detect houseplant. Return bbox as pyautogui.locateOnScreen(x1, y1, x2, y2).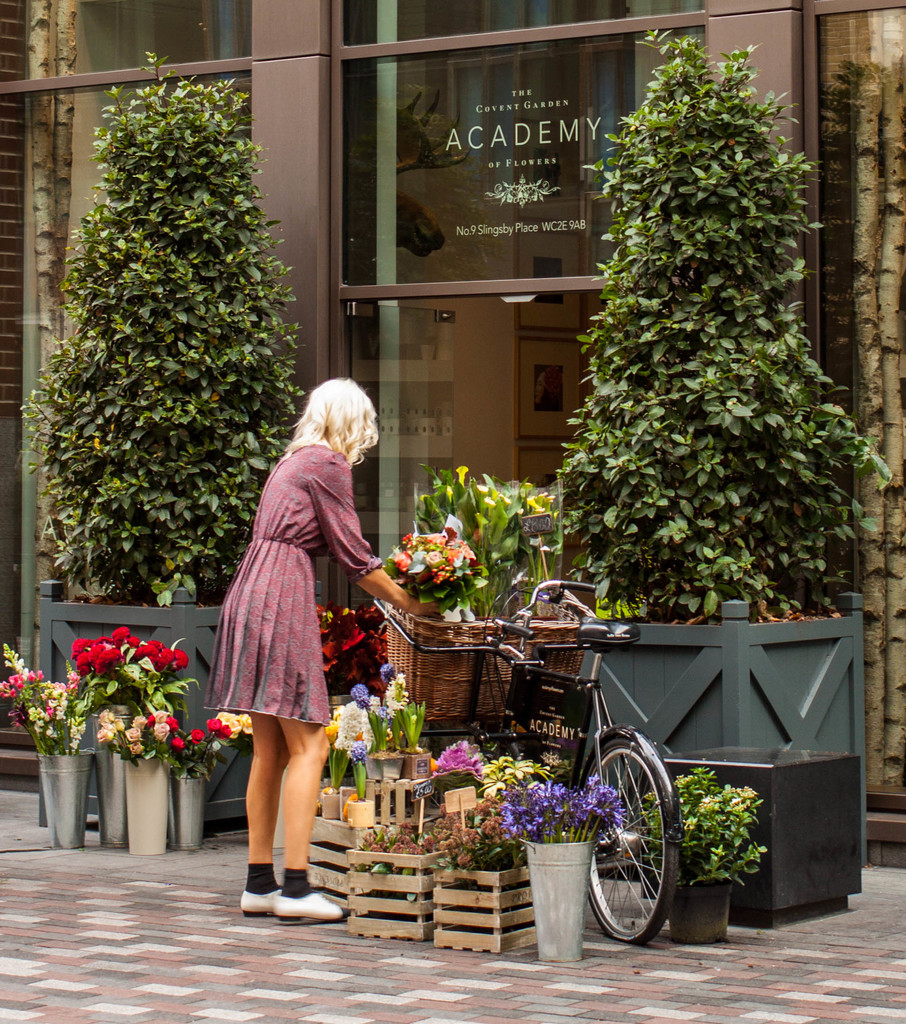
pyautogui.locateOnScreen(639, 764, 760, 960).
